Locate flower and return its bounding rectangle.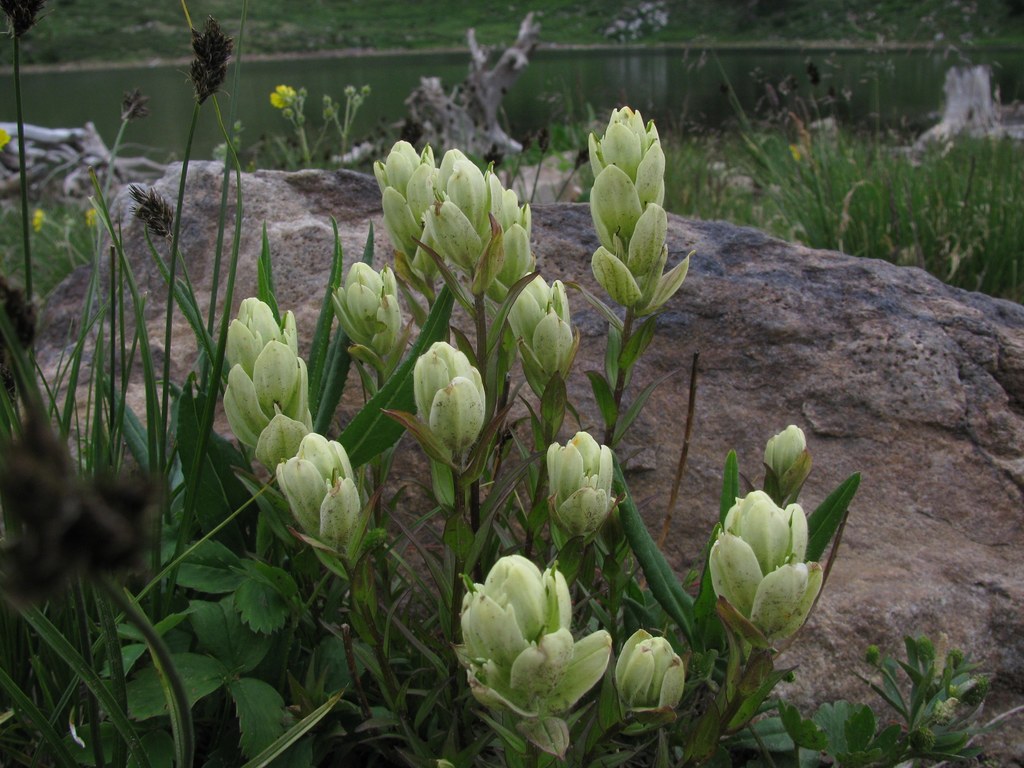
region(409, 342, 484, 460).
